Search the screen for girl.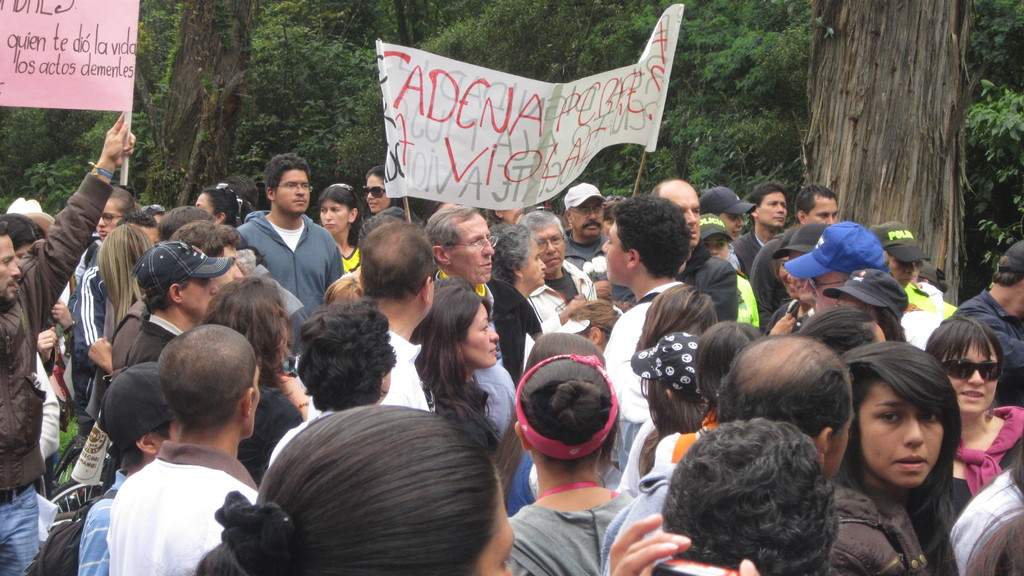
Found at (923,318,1023,524).
